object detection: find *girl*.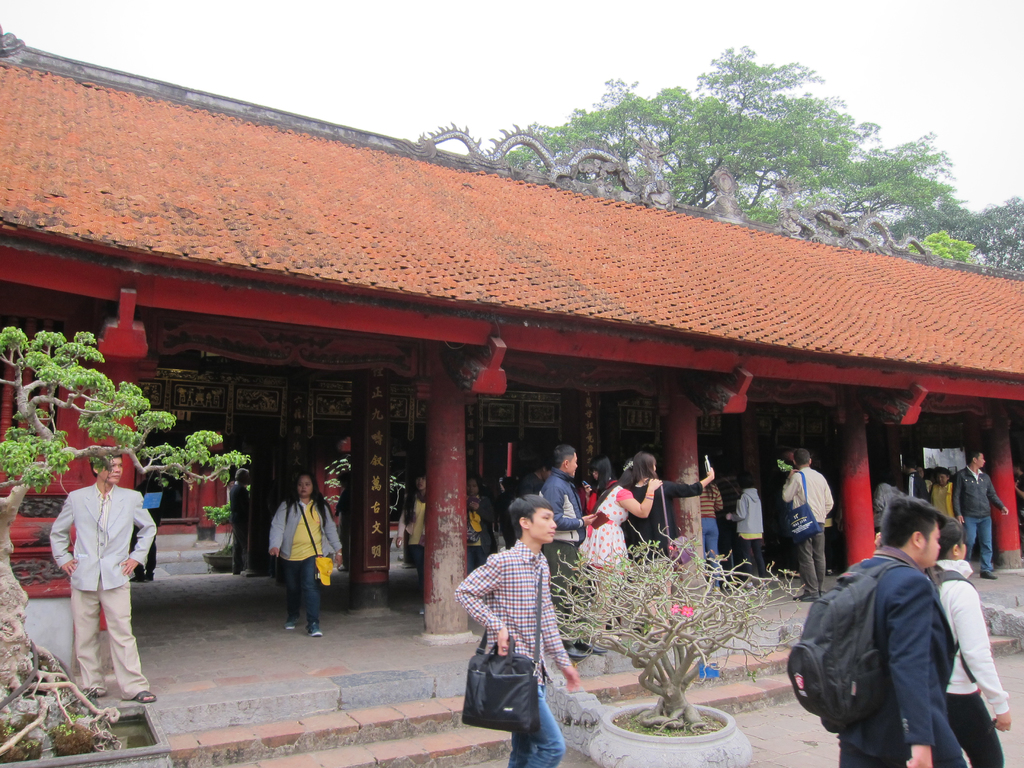
[582,458,612,511].
